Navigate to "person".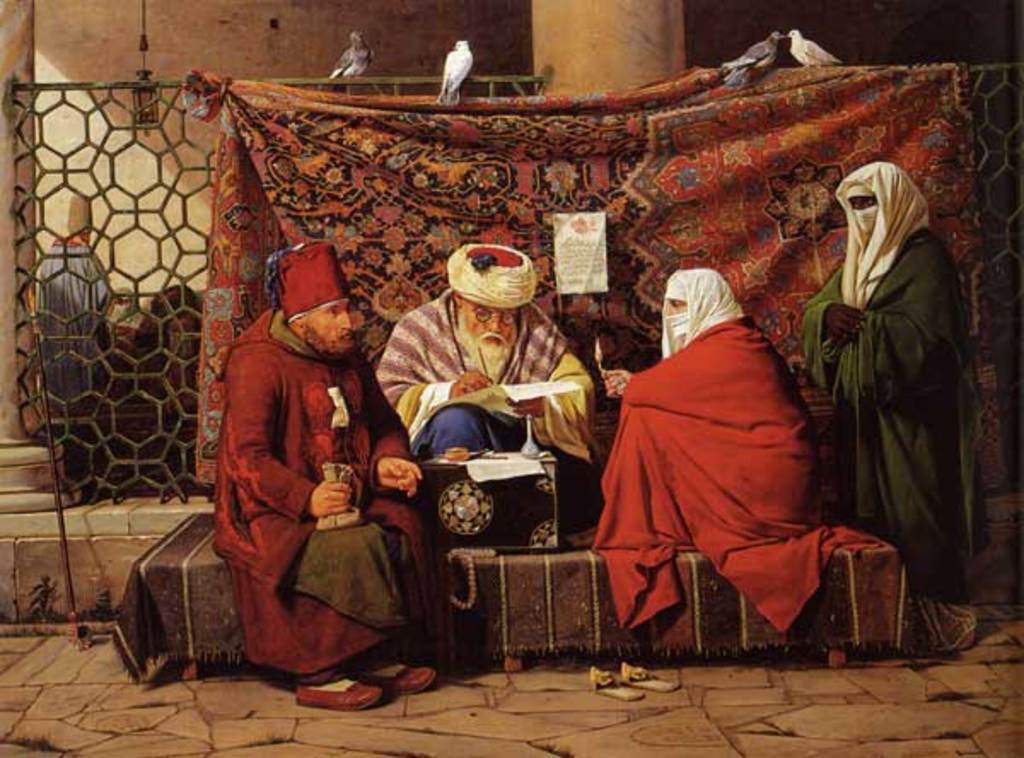
Navigation target: (x1=799, y1=162, x2=983, y2=652).
